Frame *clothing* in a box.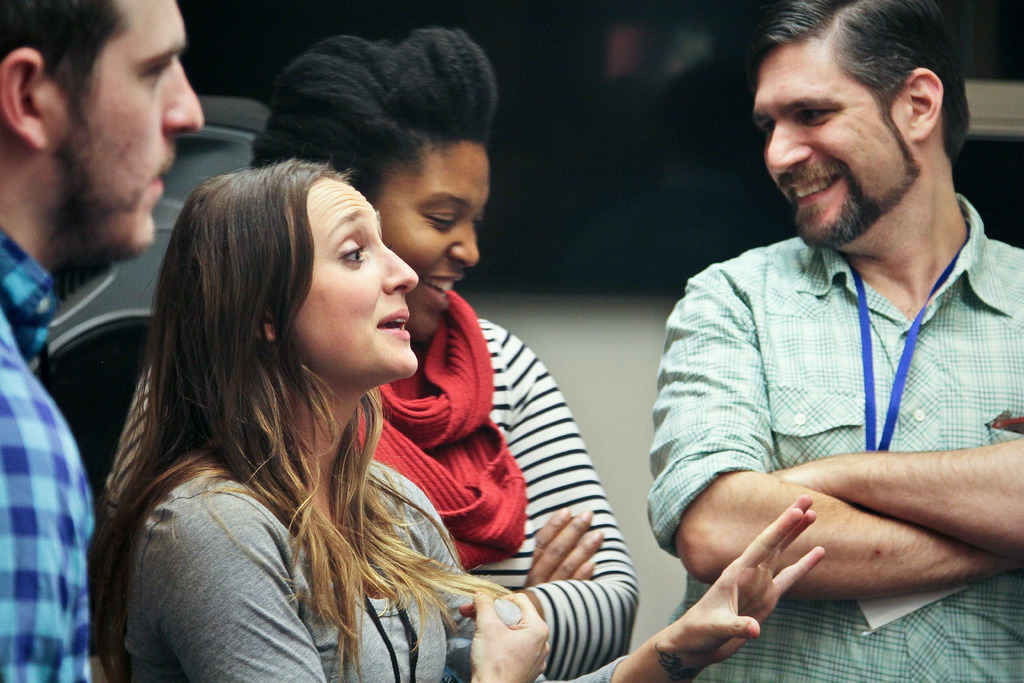
2 214 107 679.
